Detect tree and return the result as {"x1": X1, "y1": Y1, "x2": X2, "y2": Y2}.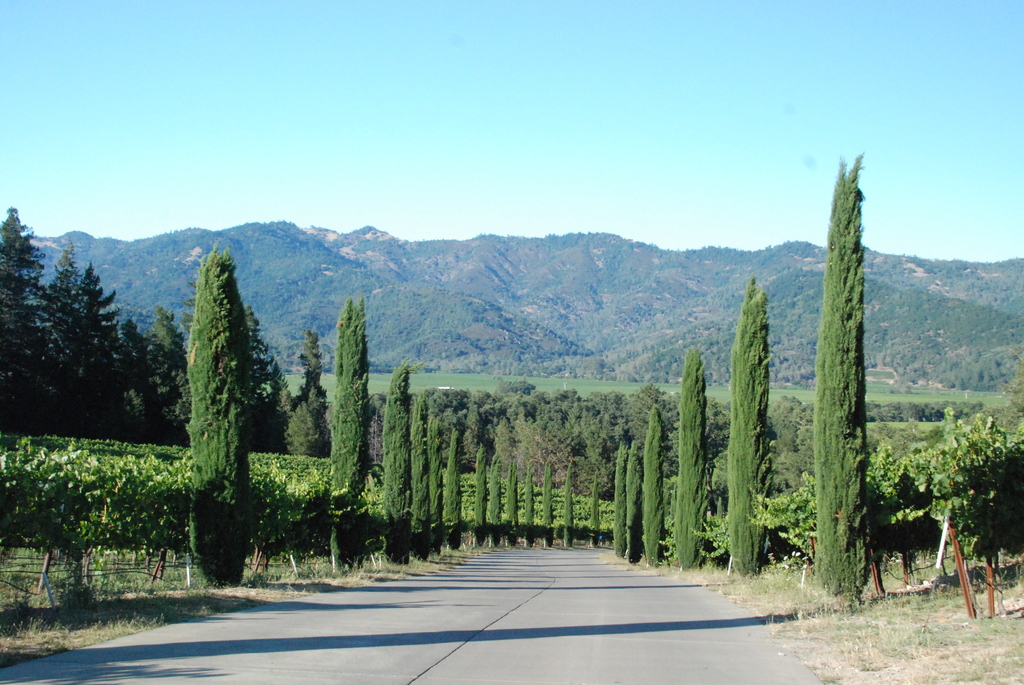
{"x1": 825, "y1": 406, "x2": 1023, "y2": 556}.
